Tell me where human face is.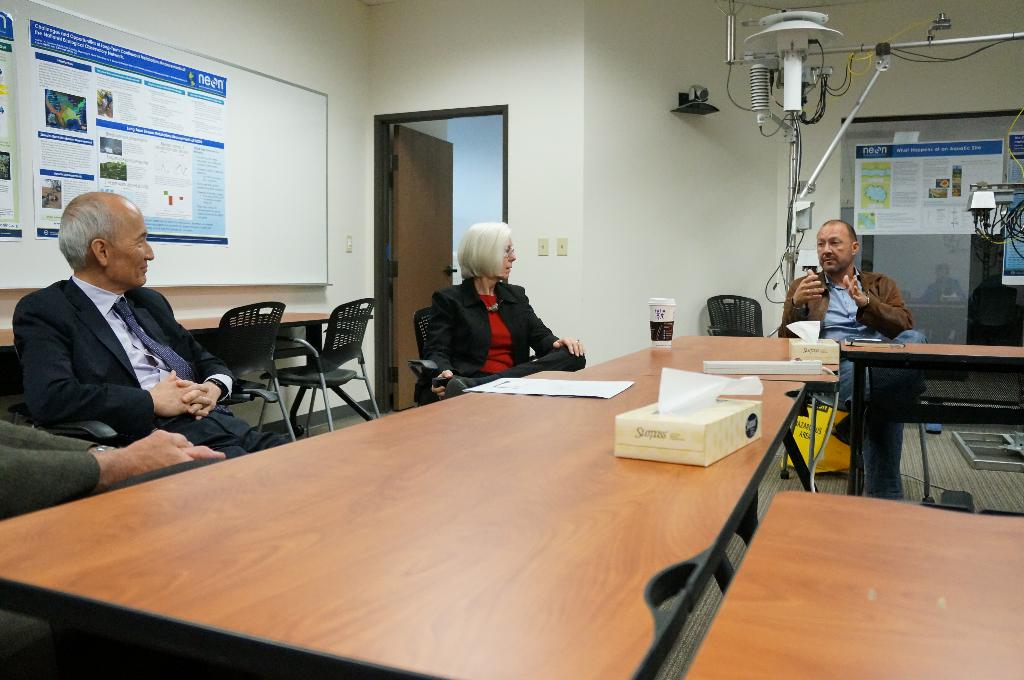
human face is at 815 225 849 271.
